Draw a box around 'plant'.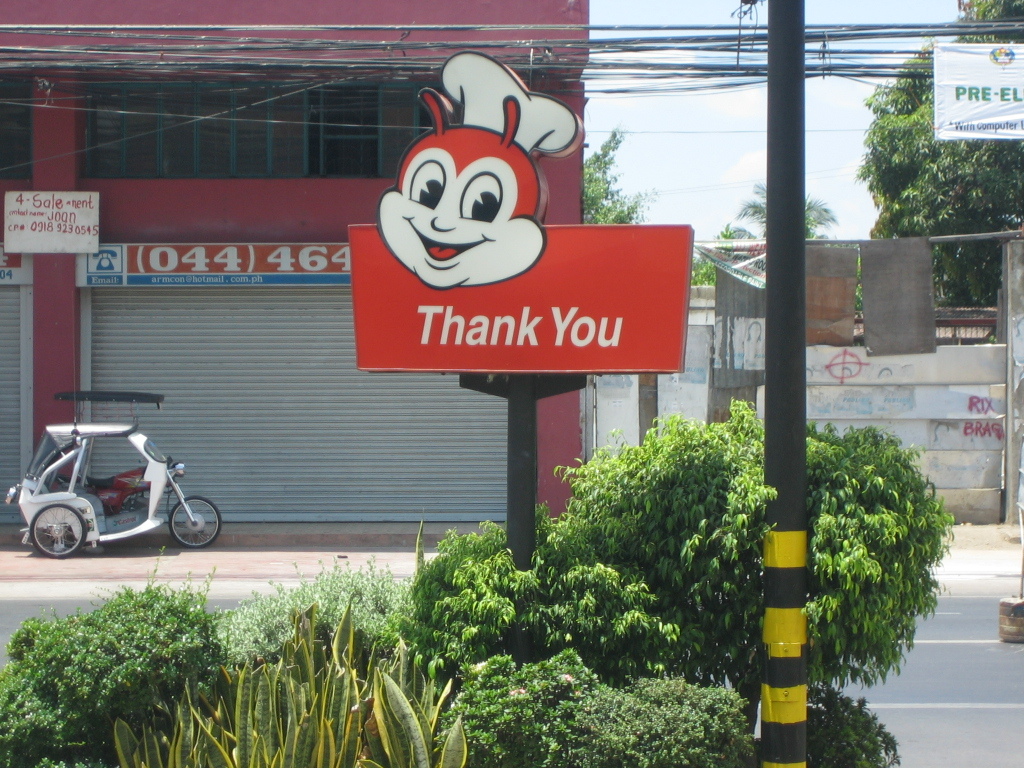
select_region(801, 676, 898, 767).
